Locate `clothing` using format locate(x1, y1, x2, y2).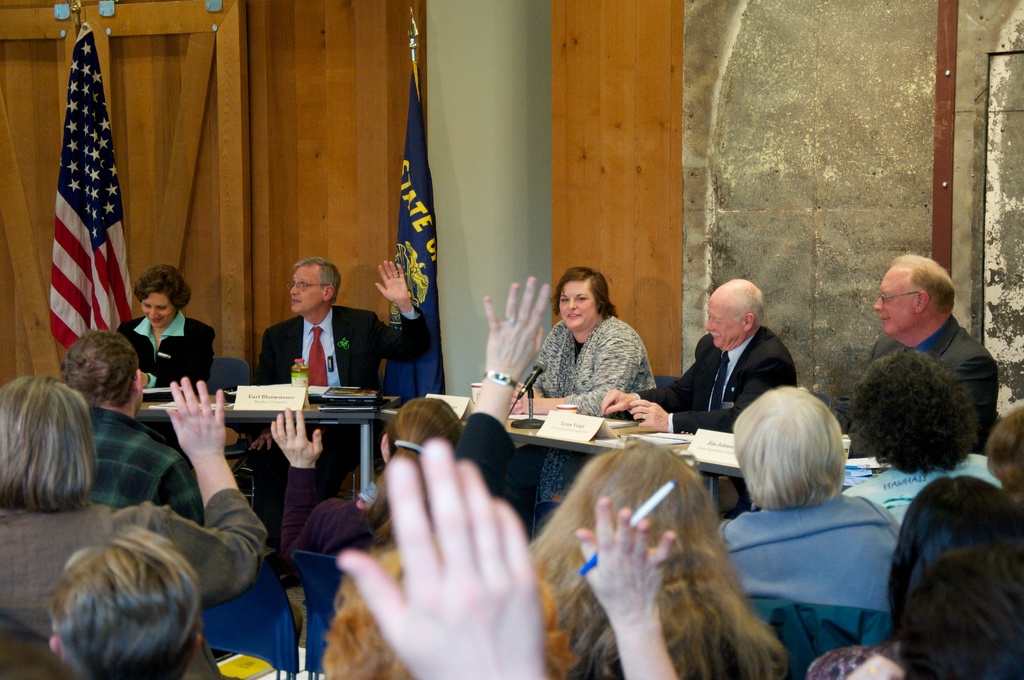
locate(0, 485, 262, 676).
